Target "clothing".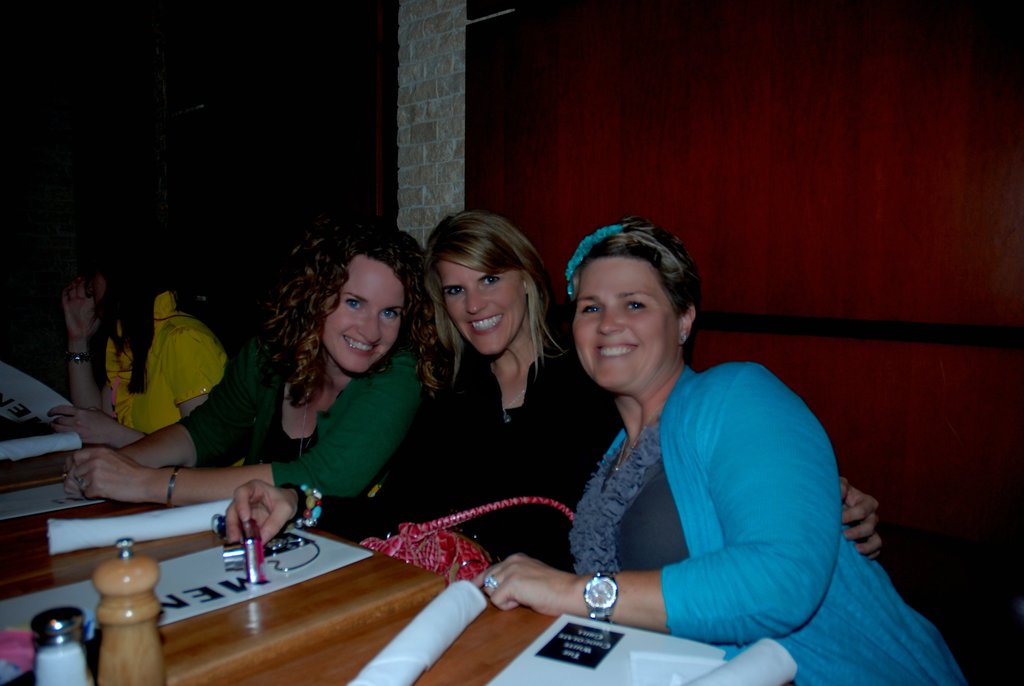
Target region: {"left": 282, "top": 342, "right": 626, "bottom": 593}.
